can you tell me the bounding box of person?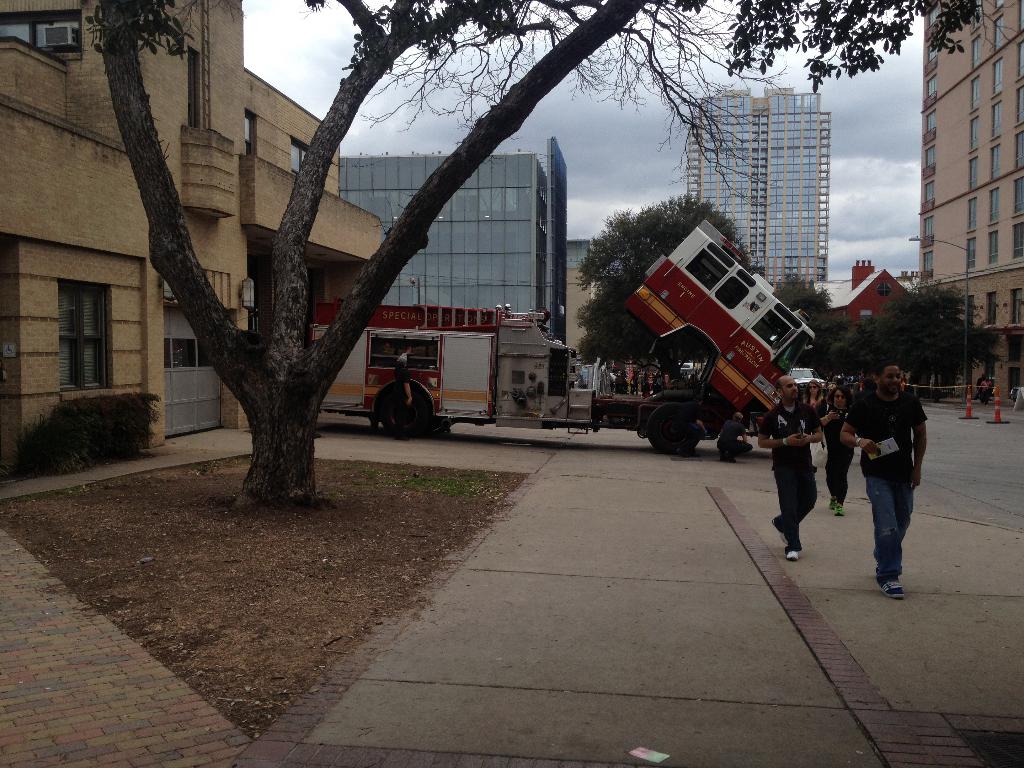
x1=799 y1=380 x2=830 y2=460.
